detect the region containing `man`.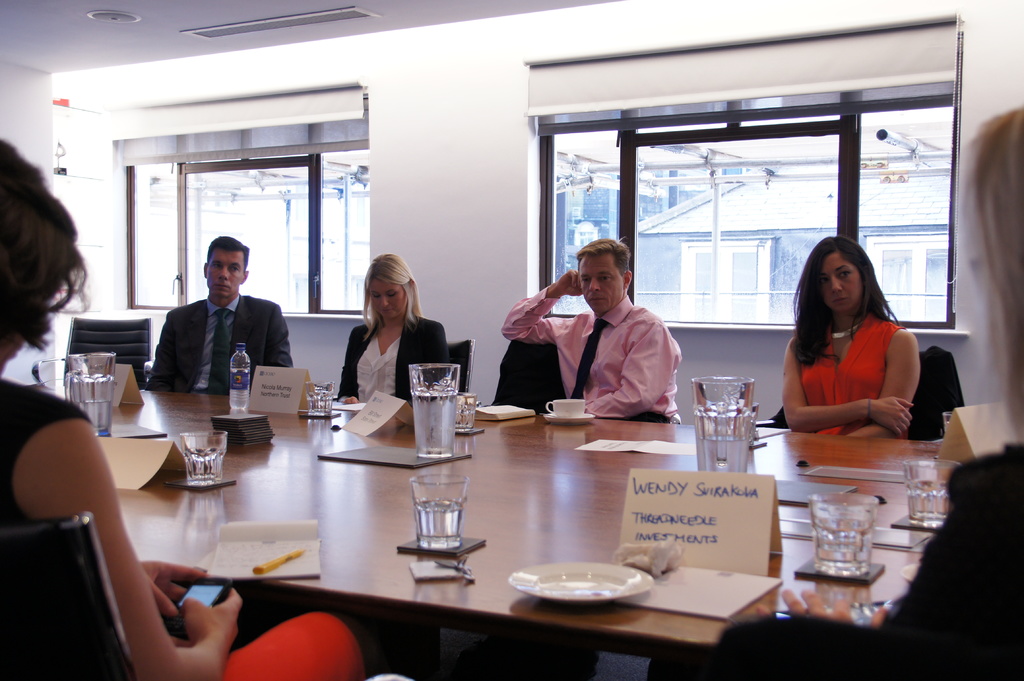
box(145, 240, 285, 417).
